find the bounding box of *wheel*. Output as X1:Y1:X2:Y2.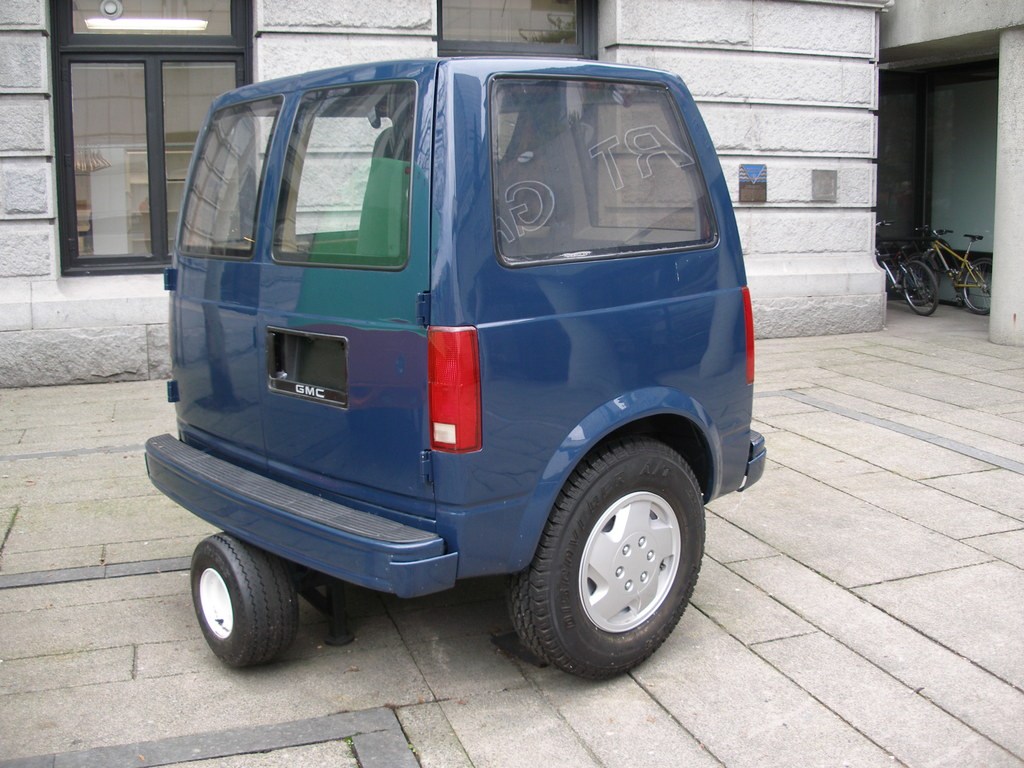
900:260:938:315.
